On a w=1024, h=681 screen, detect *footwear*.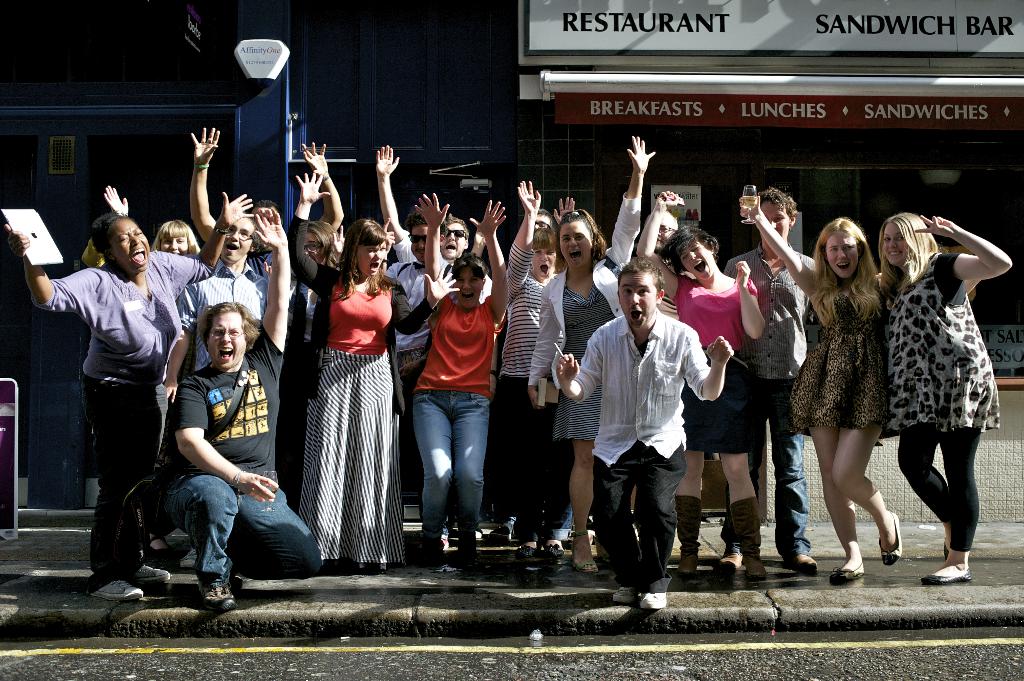
Rect(828, 557, 864, 586).
